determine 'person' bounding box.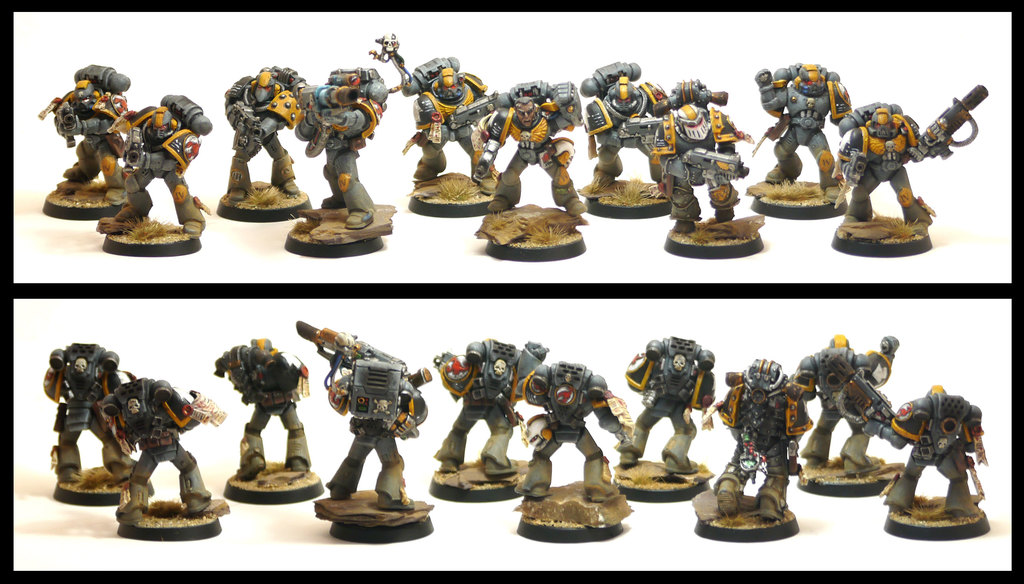
Determined: box=[41, 340, 141, 483].
